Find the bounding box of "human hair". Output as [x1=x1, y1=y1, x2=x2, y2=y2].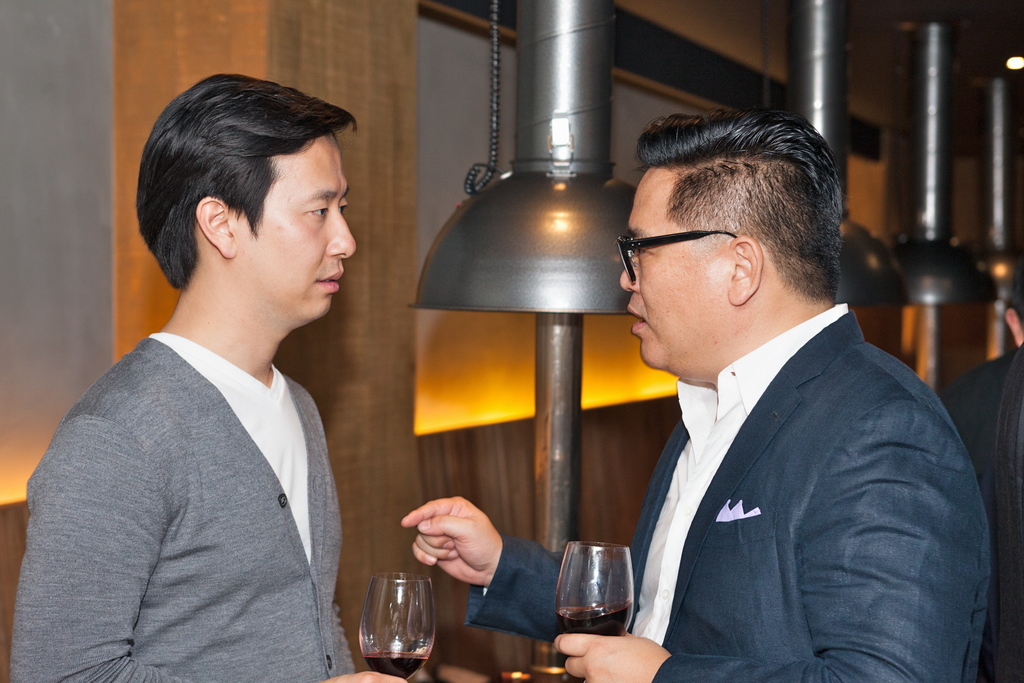
[x1=636, y1=112, x2=845, y2=299].
